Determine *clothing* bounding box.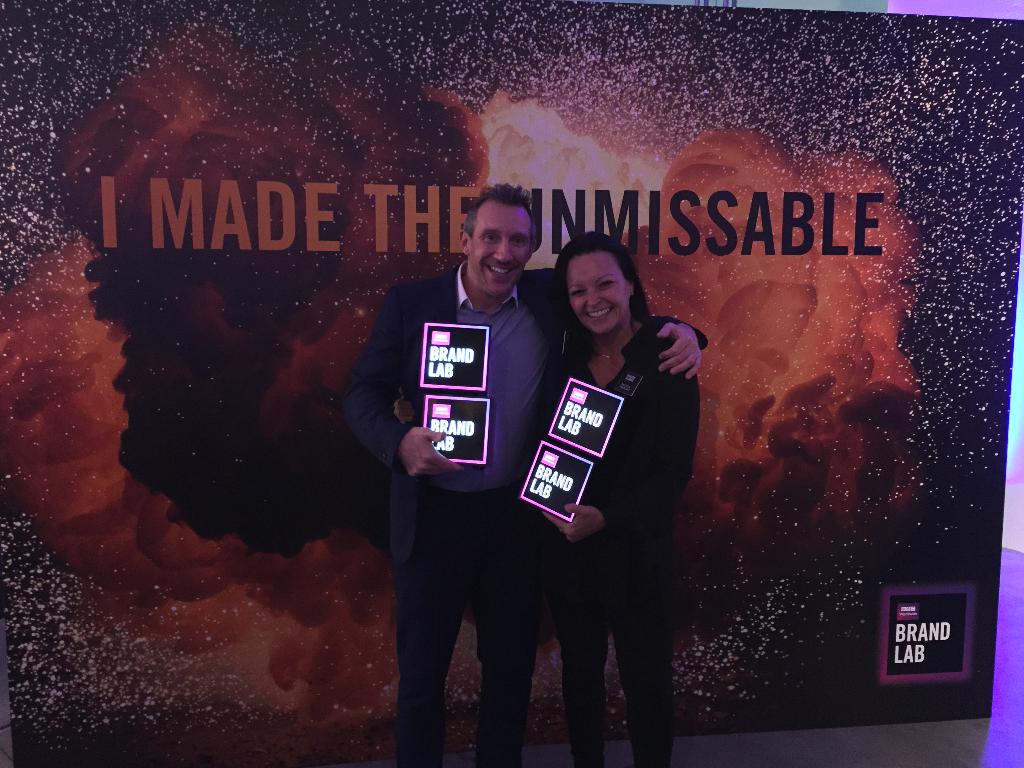
Determined: (339,257,712,767).
